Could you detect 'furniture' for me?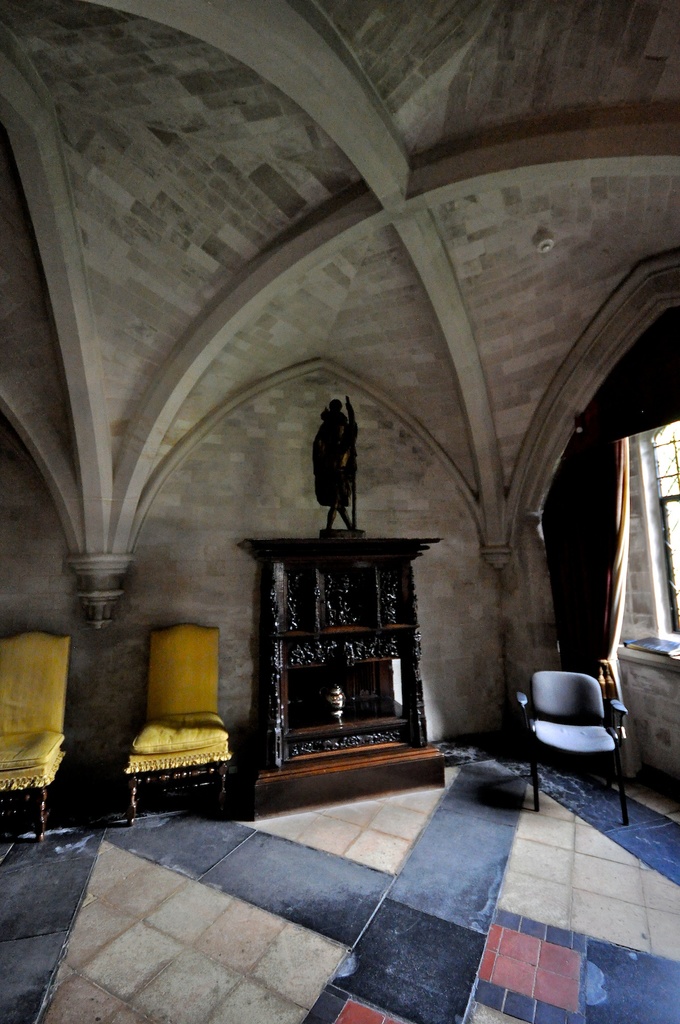
Detection result: x1=509 y1=662 x2=631 y2=822.
